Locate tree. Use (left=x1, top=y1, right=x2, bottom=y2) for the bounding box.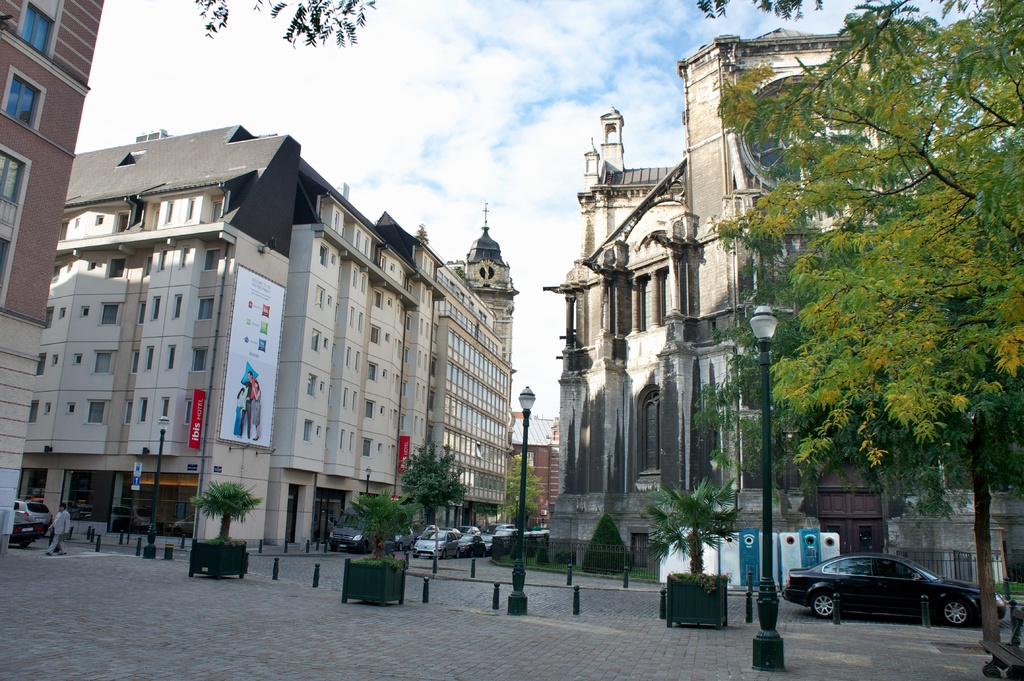
(left=332, top=489, right=415, bottom=562).
